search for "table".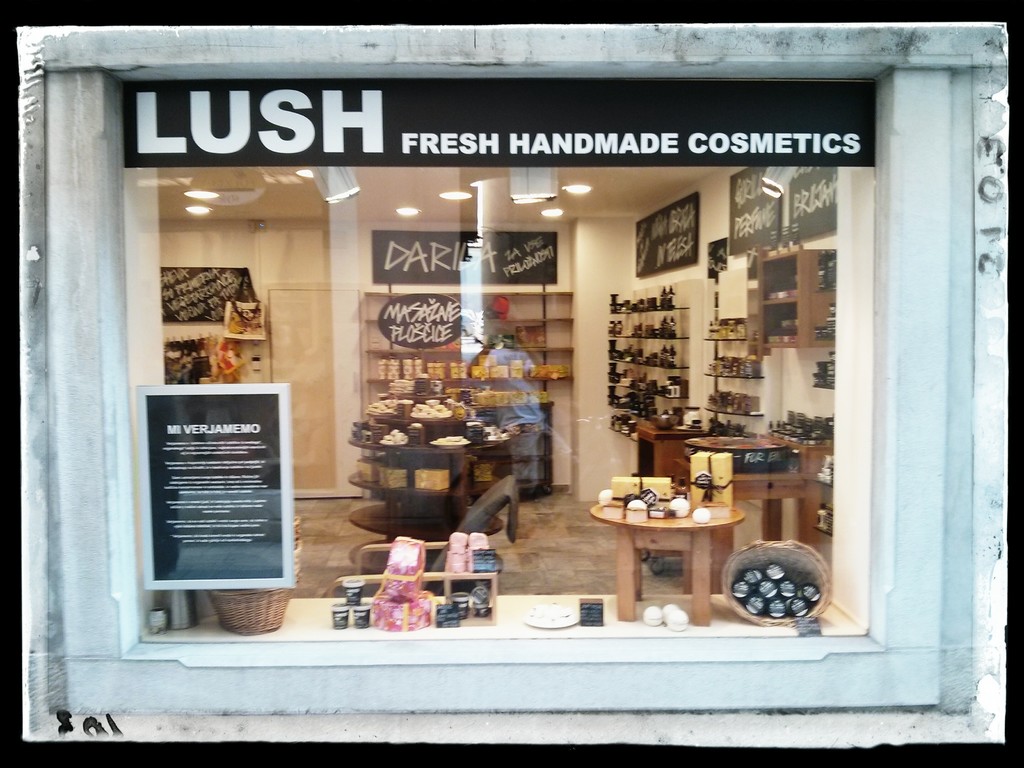
Found at box(591, 491, 747, 628).
